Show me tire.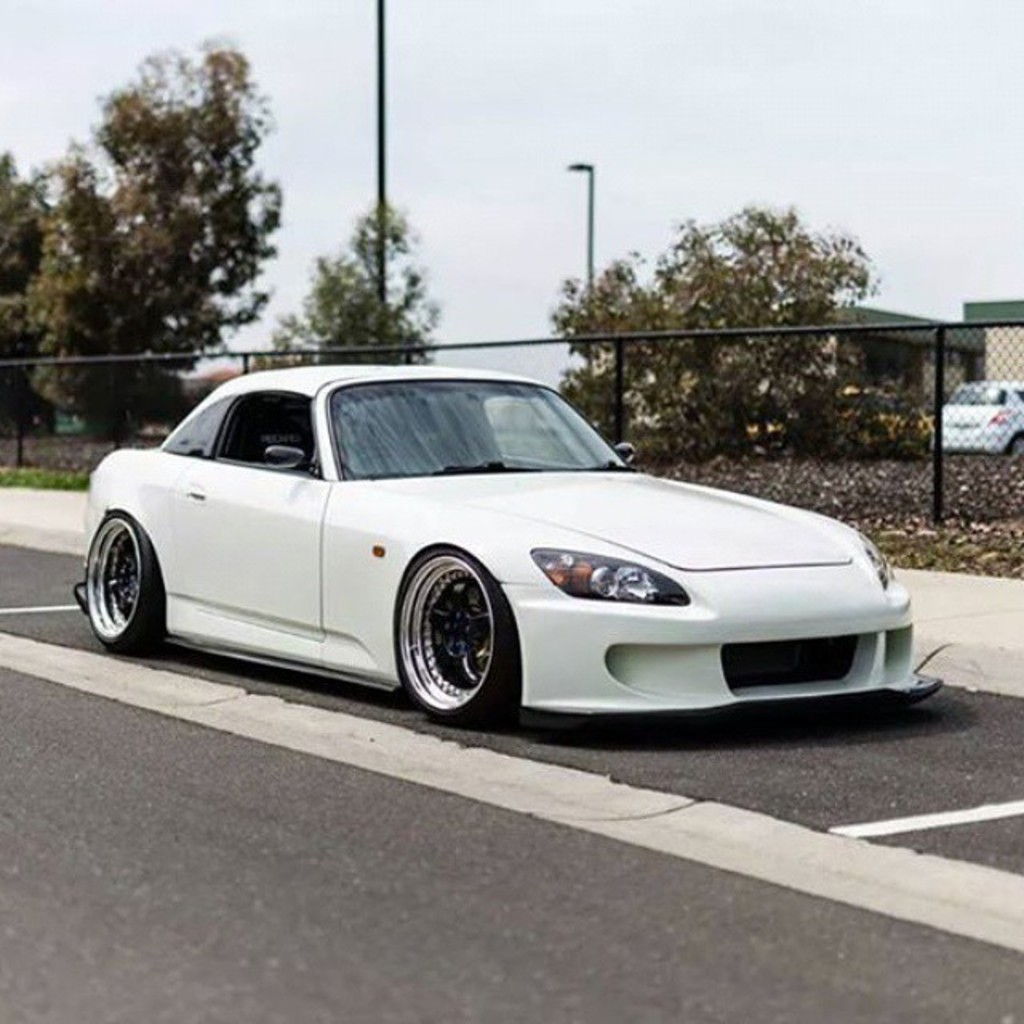
tire is here: bbox(1006, 430, 1022, 454).
